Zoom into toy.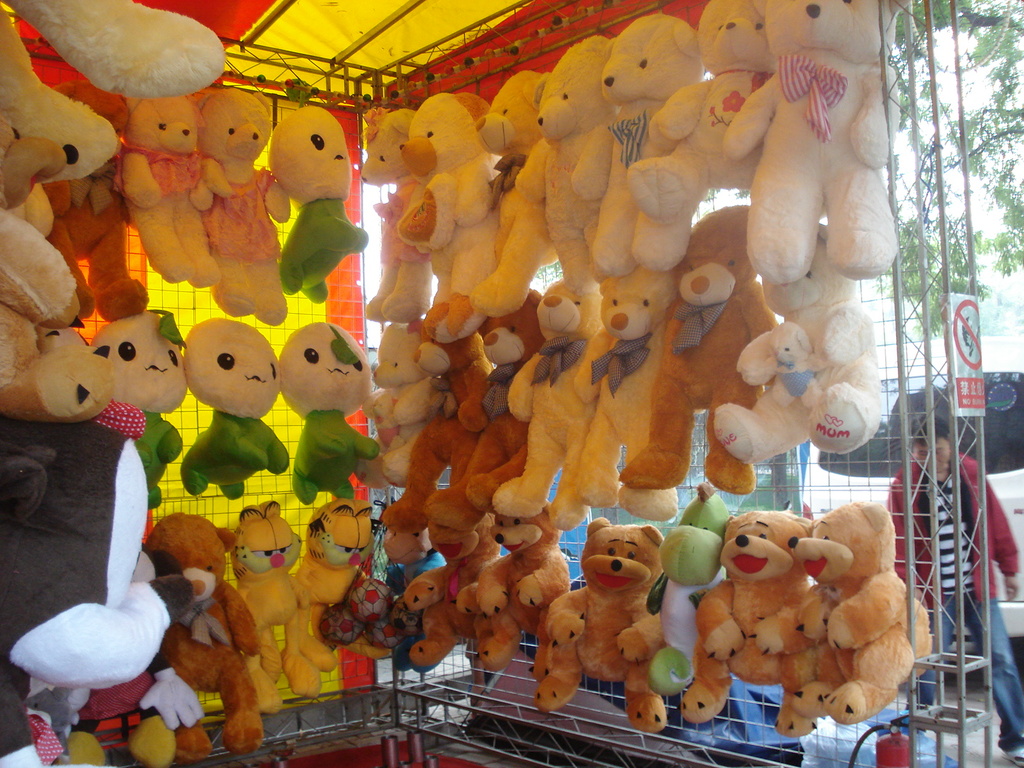
Zoom target: (x1=564, y1=521, x2=688, y2=721).
